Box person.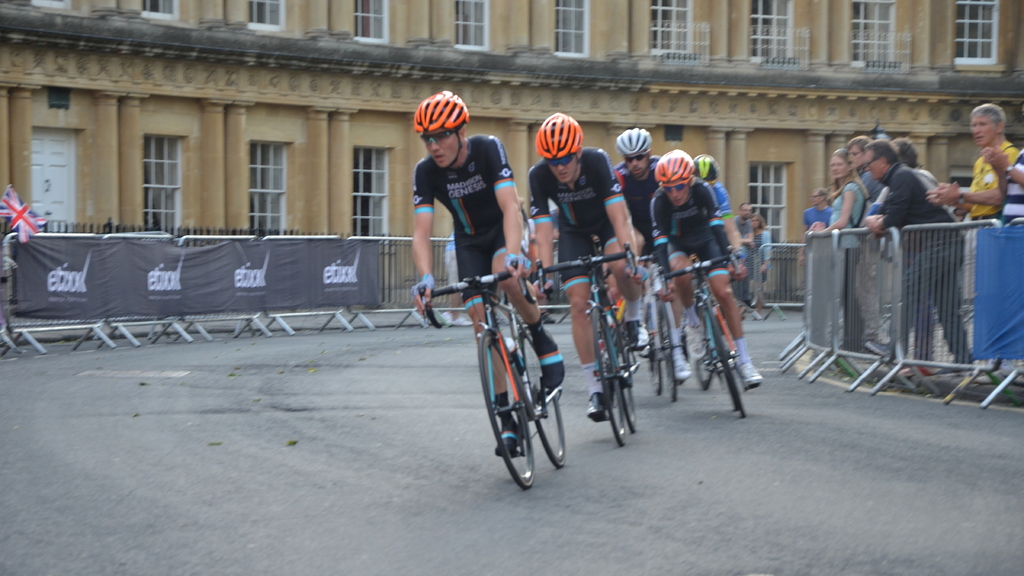
<box>729,198,758,292</box>.
